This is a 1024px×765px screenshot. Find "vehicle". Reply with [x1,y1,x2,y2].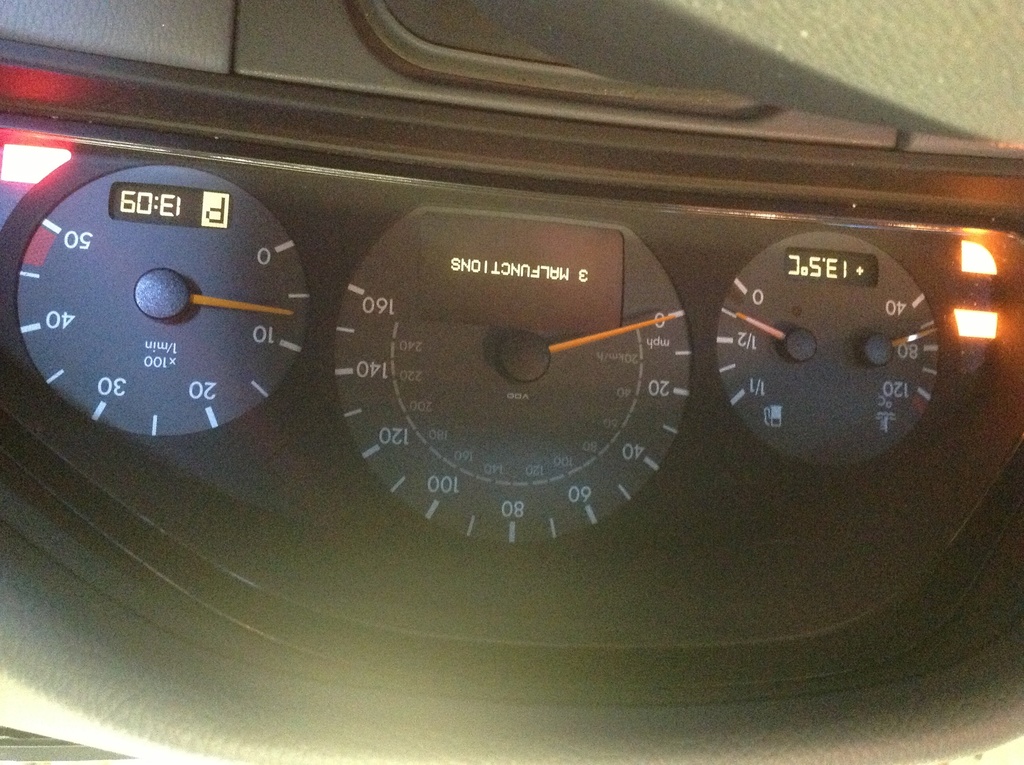
[0,0,1023,764].
